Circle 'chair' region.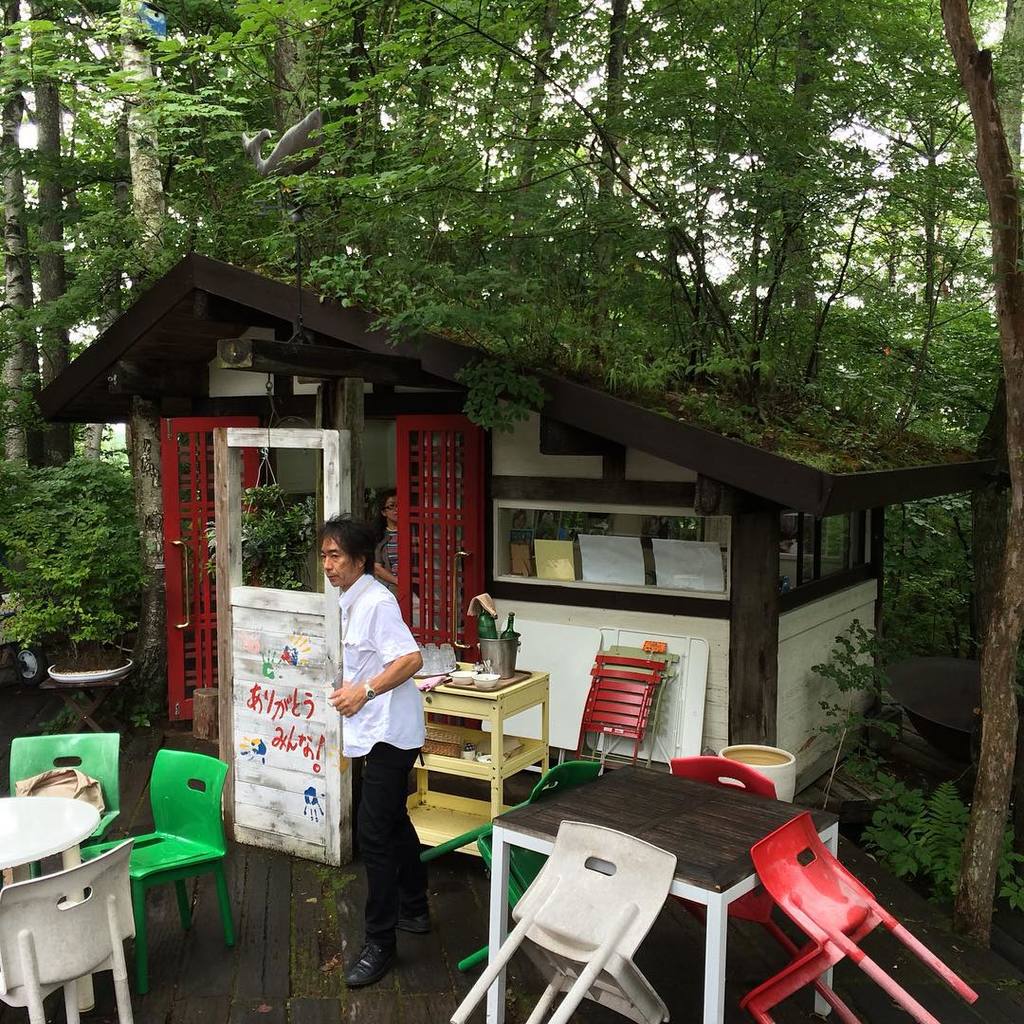
Region: Rect(733, 802, 979, 1023).
